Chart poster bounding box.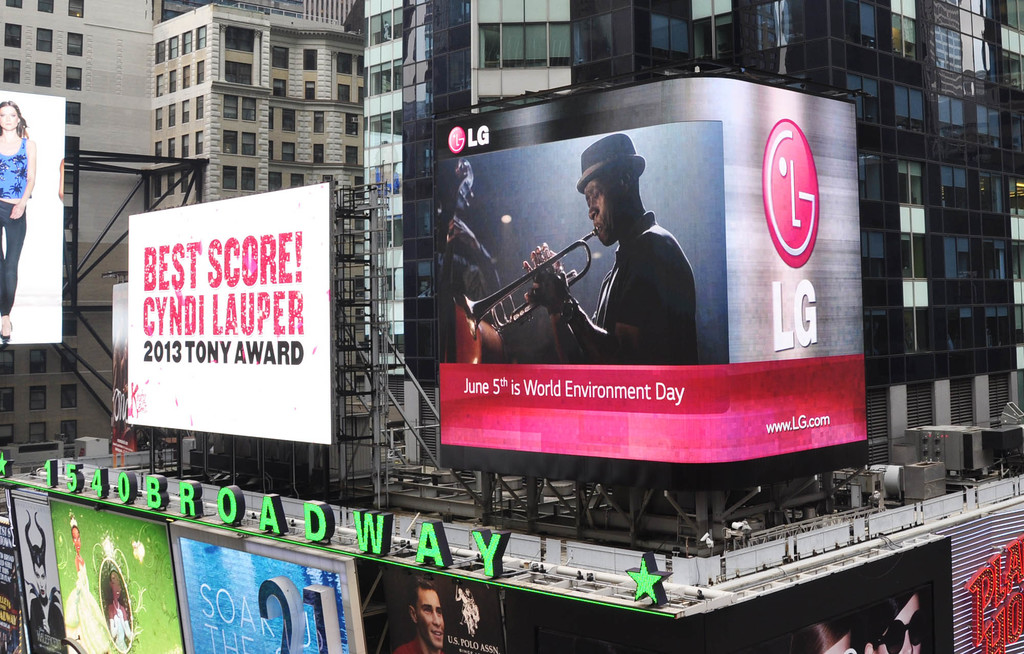
Charted: 0:93:68:341.
